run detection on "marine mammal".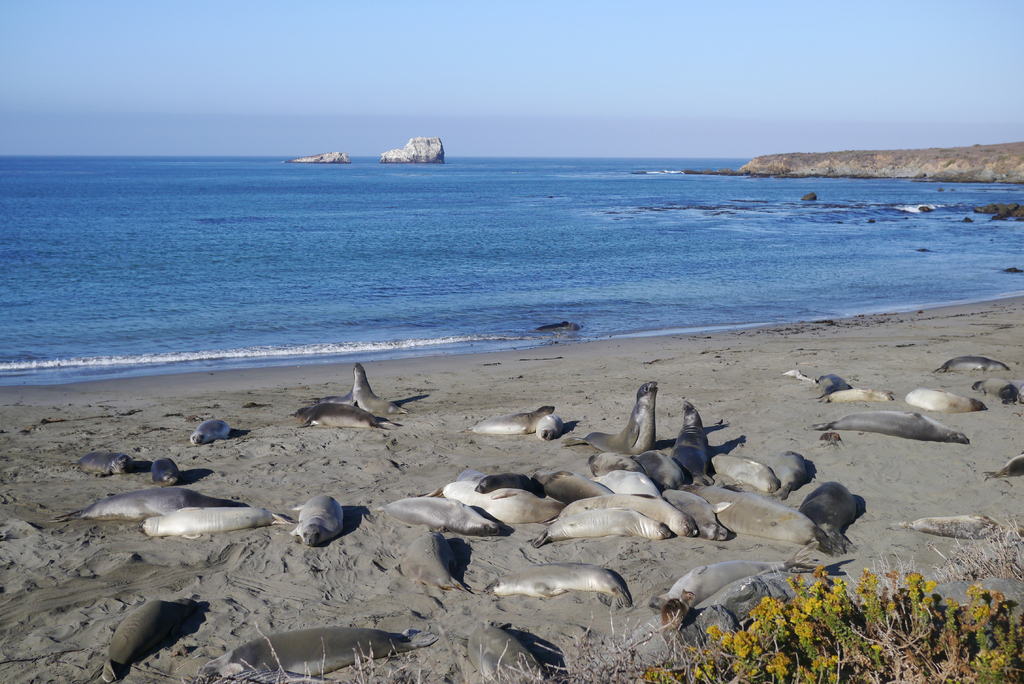
Result: 695, 571, 813, 617.
